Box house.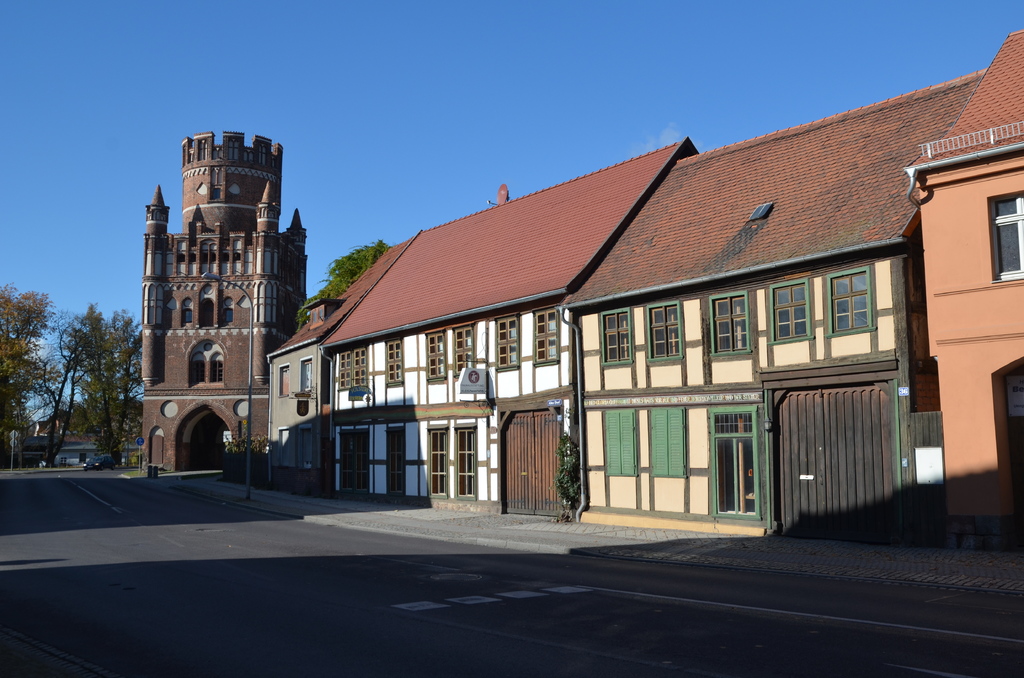
[556,69,987,532].
